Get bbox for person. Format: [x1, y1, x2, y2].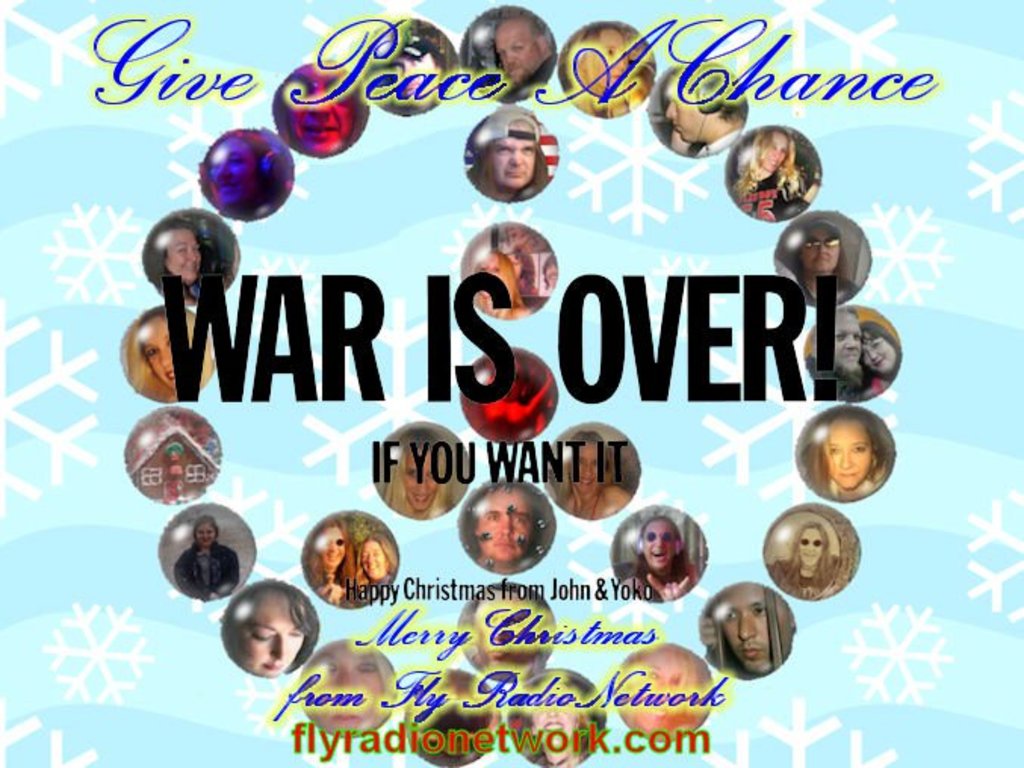
[470, 585, 549, 680].
